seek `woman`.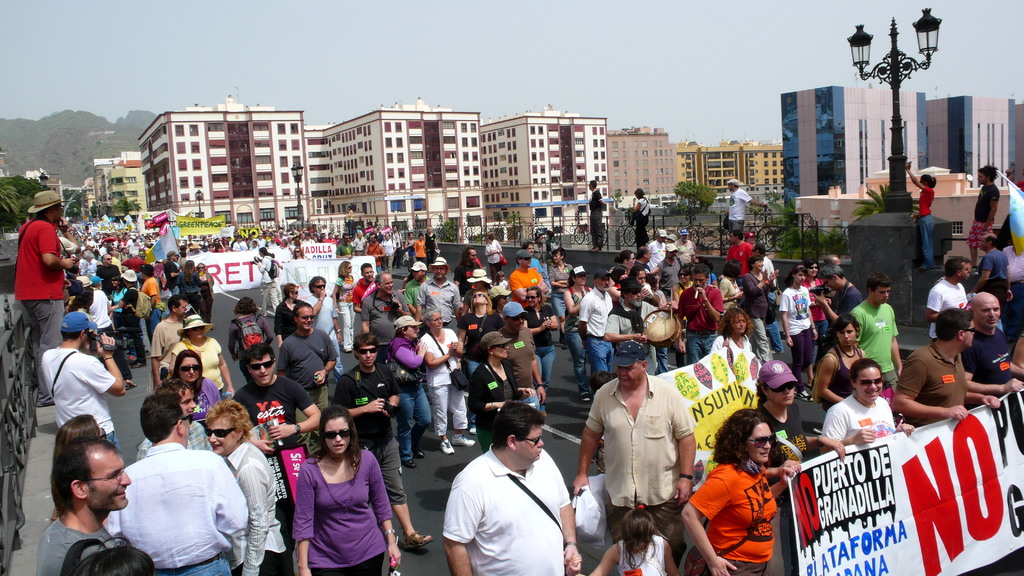
bbox(425, 225, 438, 261).
